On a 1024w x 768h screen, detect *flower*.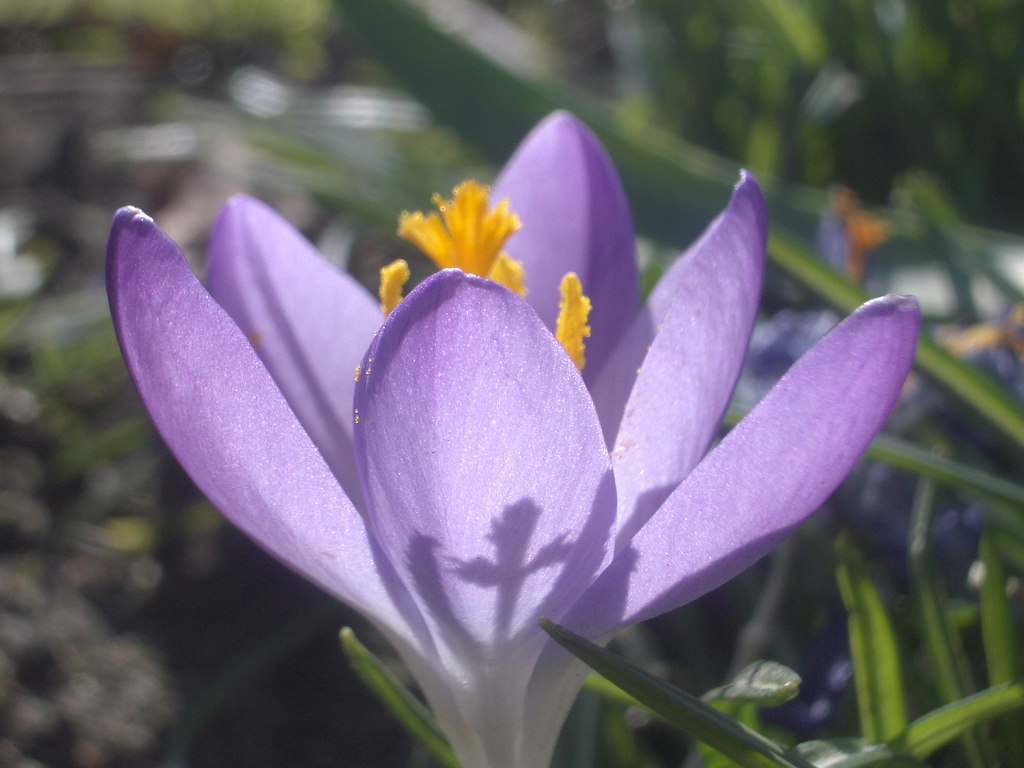
locate(55, 138, 954, 737).
